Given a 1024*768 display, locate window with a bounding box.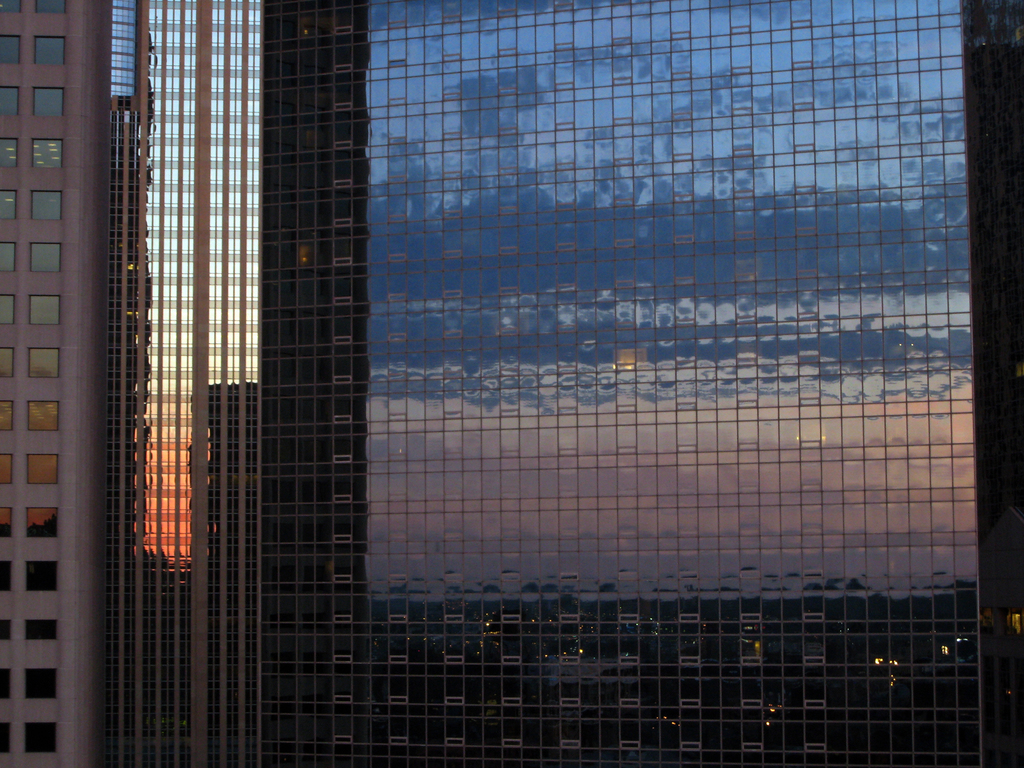
Located: region(34, 88, 64, 117).
